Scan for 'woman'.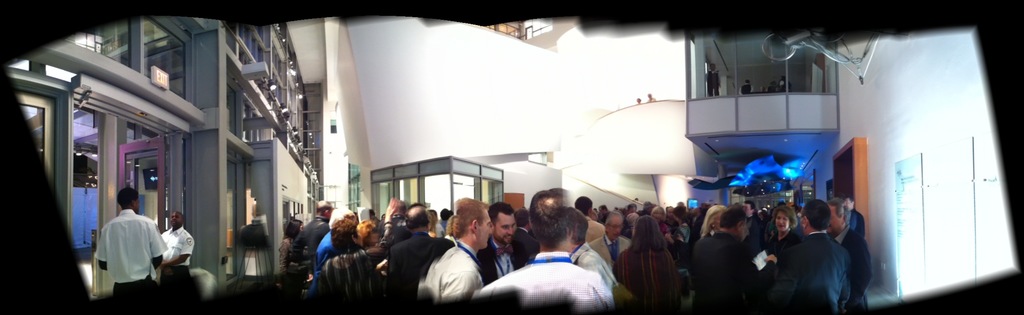
Scan result: <region>609, 212, 684, 313</region>.
